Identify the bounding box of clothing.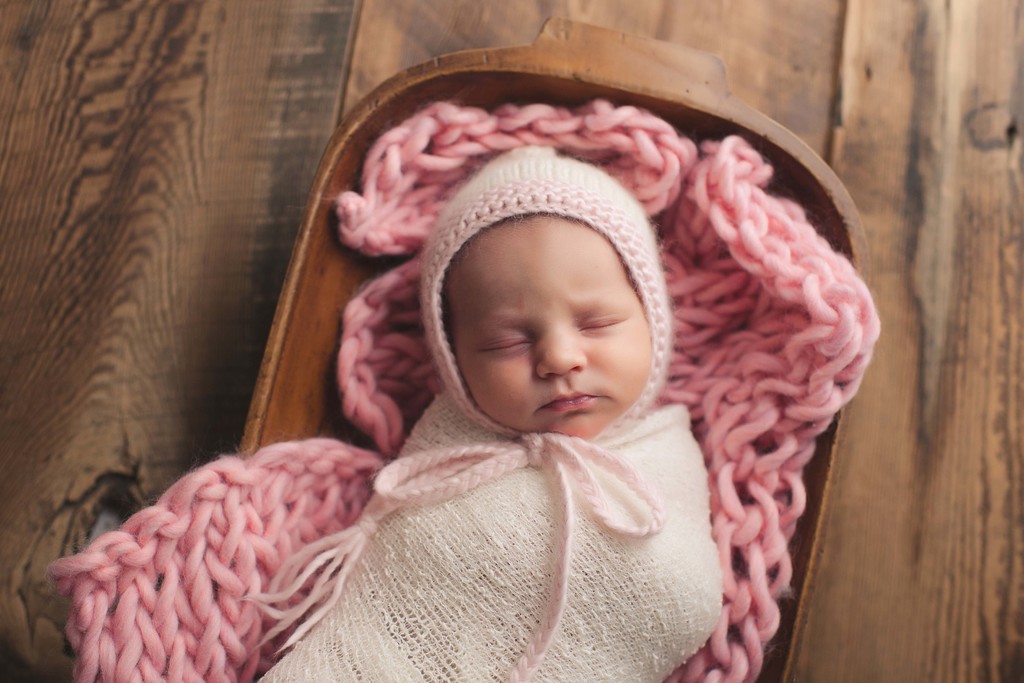
left=322, top=274, right=771, bottom=675.
